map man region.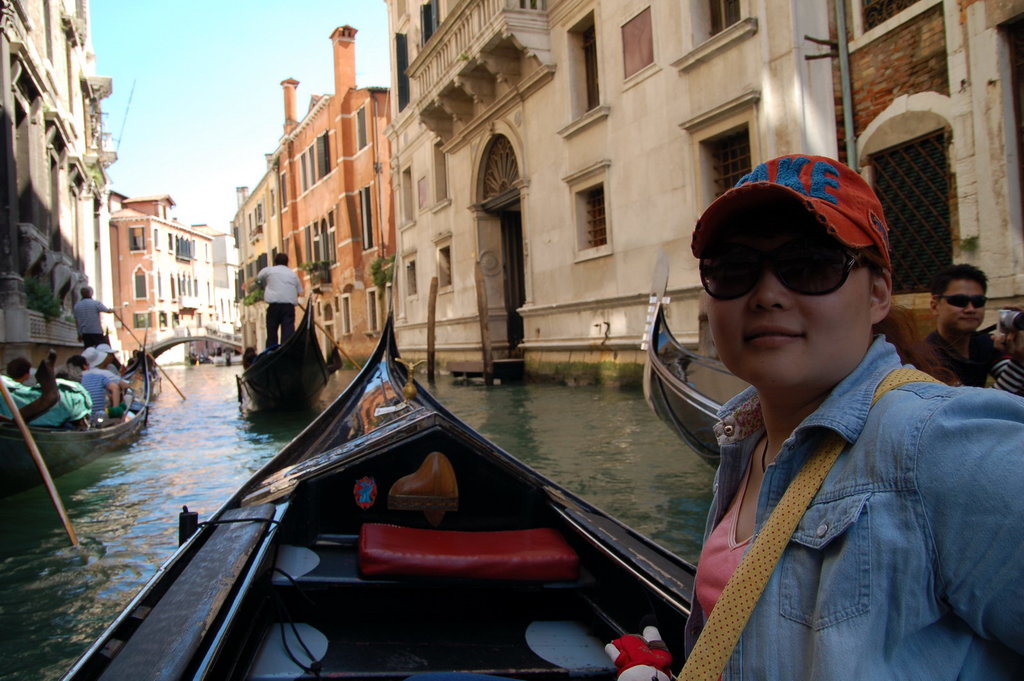
Mapped to <box>5,358,35,382</box>.
